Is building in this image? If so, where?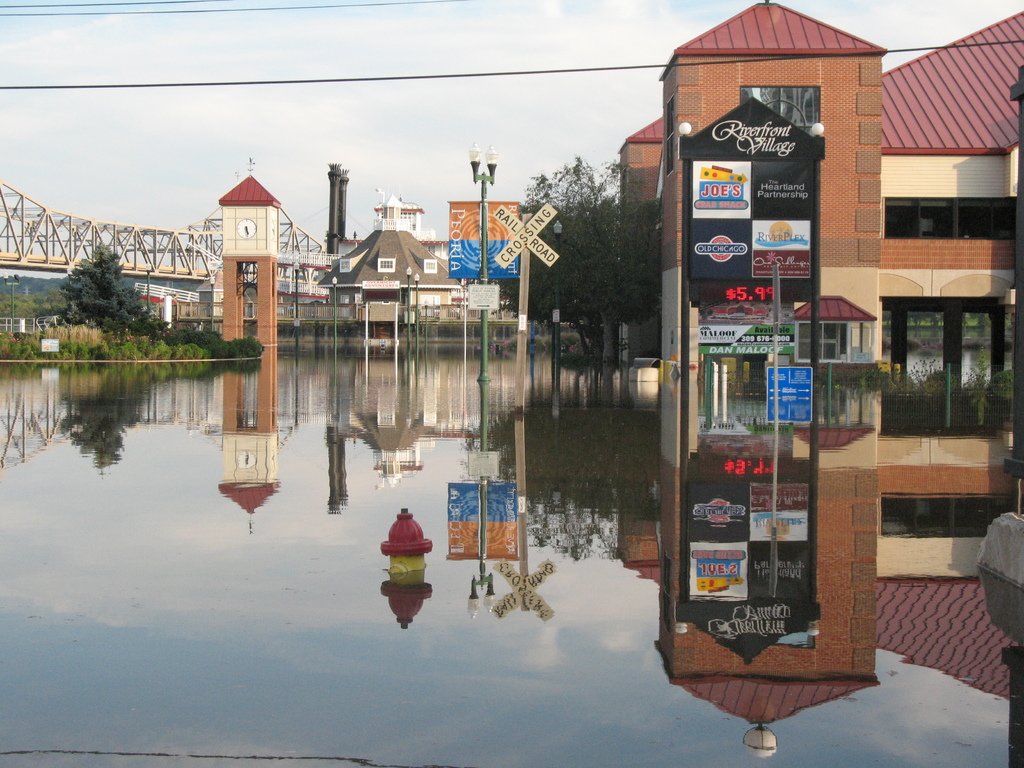
Yes, at (x1=308, y1=0, x2=1023, y2=320).
